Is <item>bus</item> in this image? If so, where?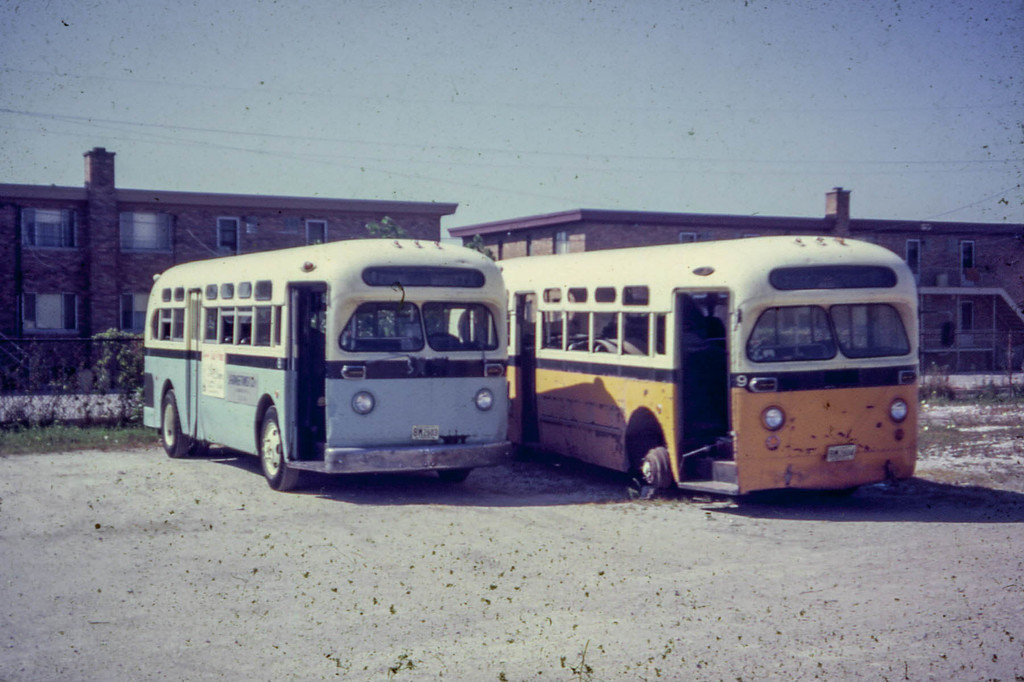
Yes, at 493:232:920:504.
